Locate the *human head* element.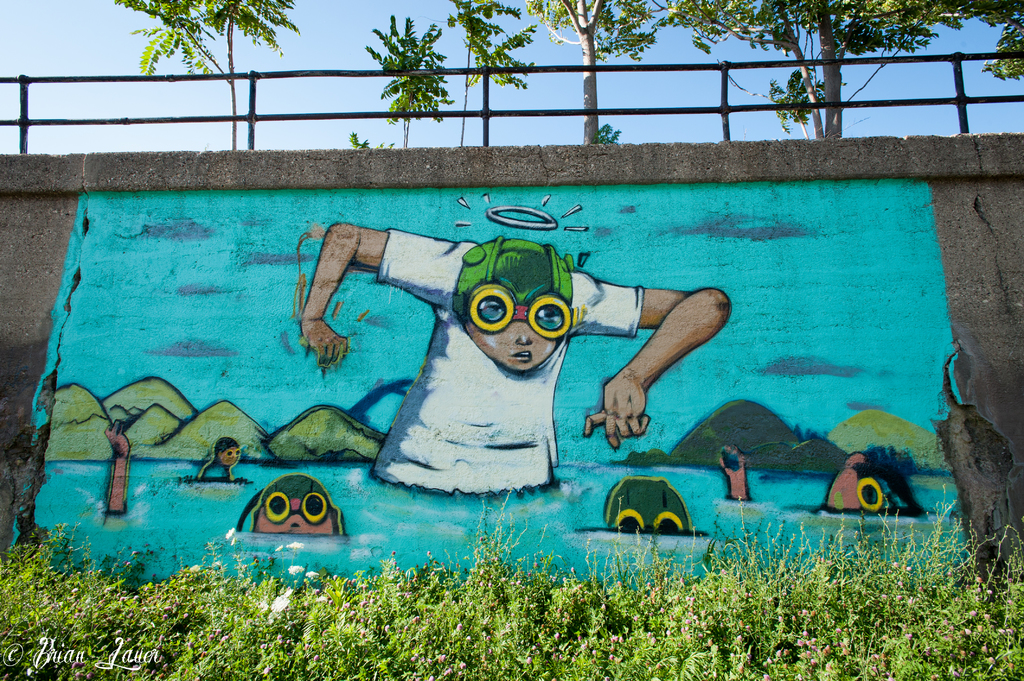
Element bbox: bbox=[453, 244, 576, 369].
